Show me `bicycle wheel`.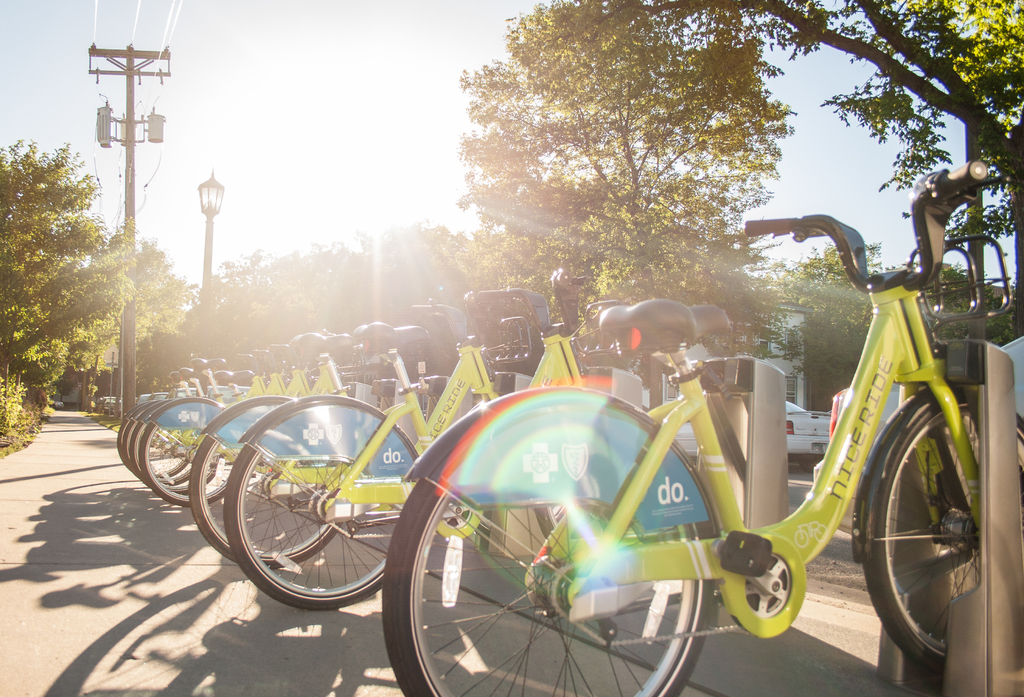
`bicycle wheel` is here: select_region(381, 473, 709, 696).
